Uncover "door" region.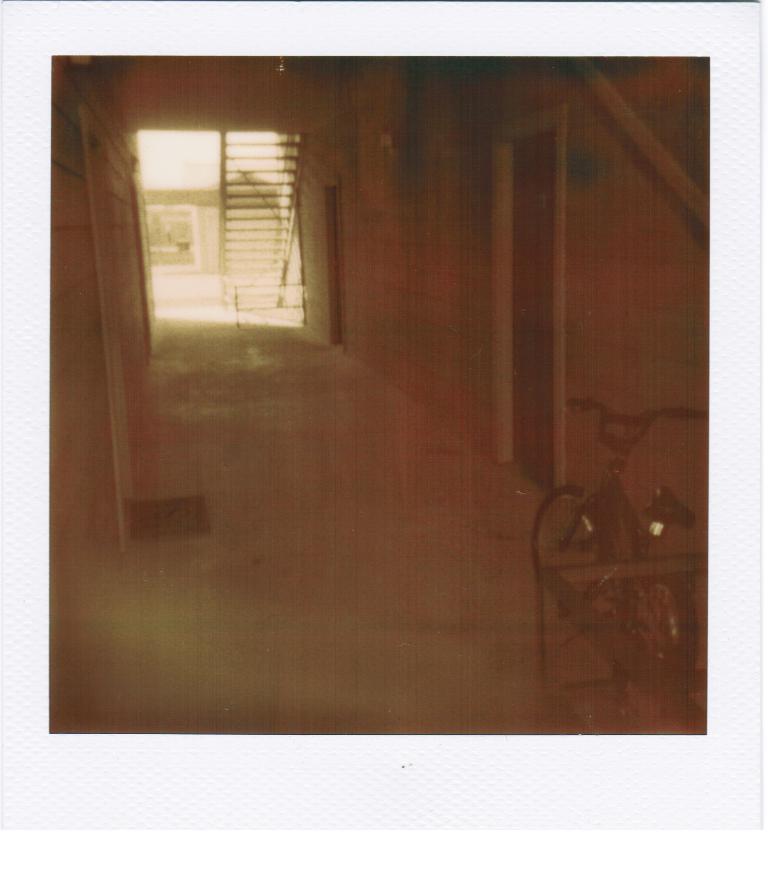
Uncovered: 84:77:358:554.
